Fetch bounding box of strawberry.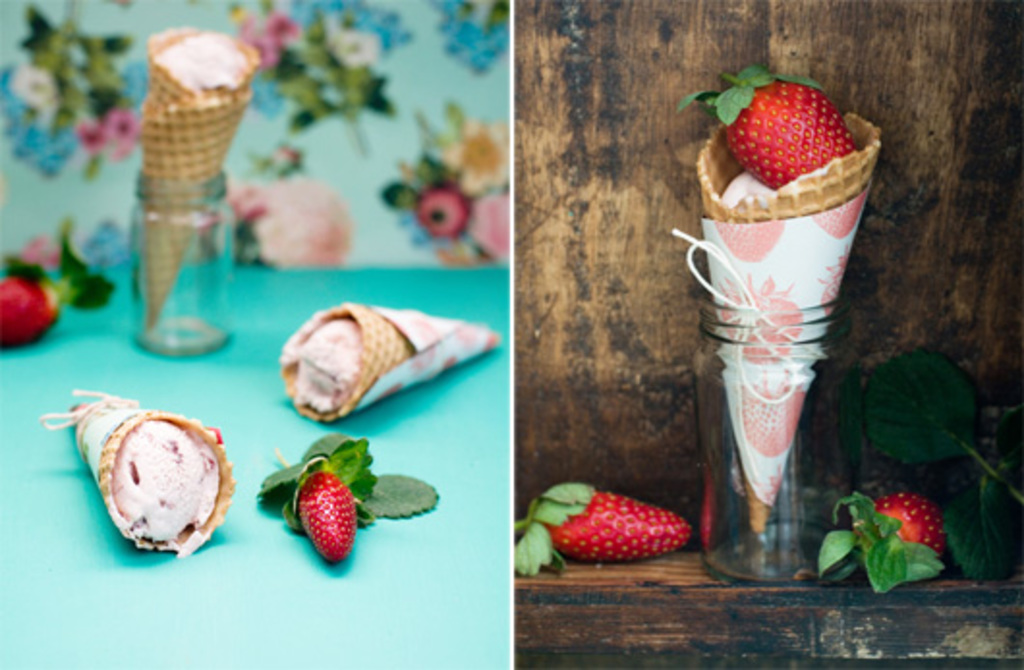
Bbox: crop(705, 75, 860, 189).
